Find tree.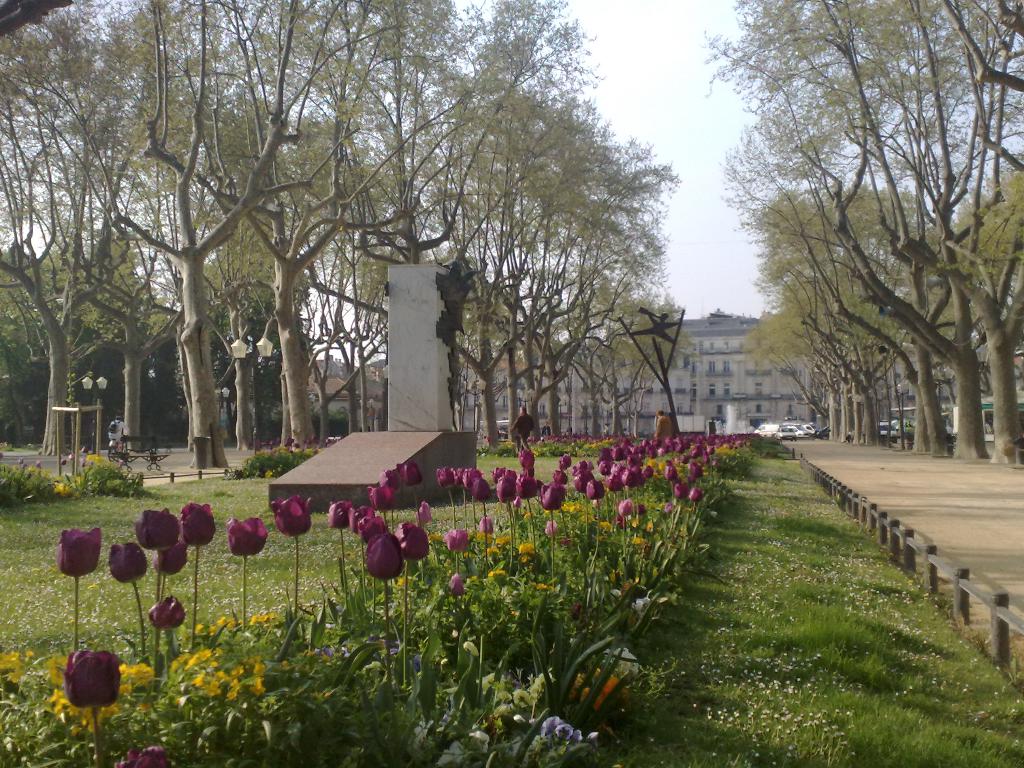
<region>738, 311, 828, 420</region>.
